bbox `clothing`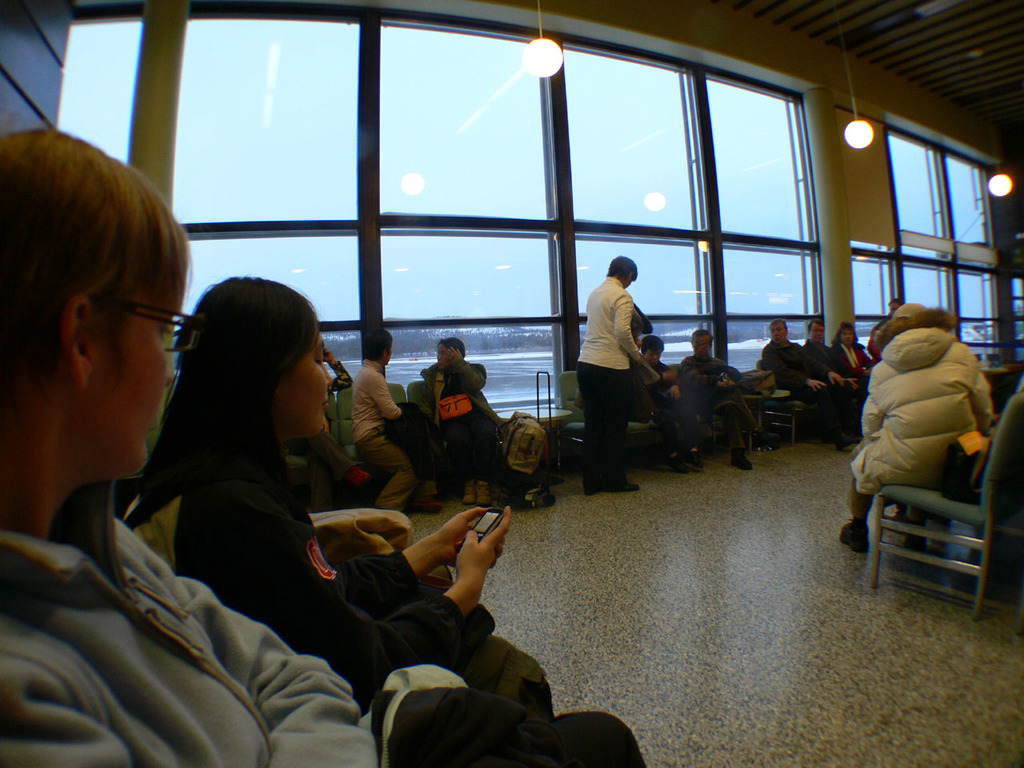
locate(642, 361, 686, 446)
